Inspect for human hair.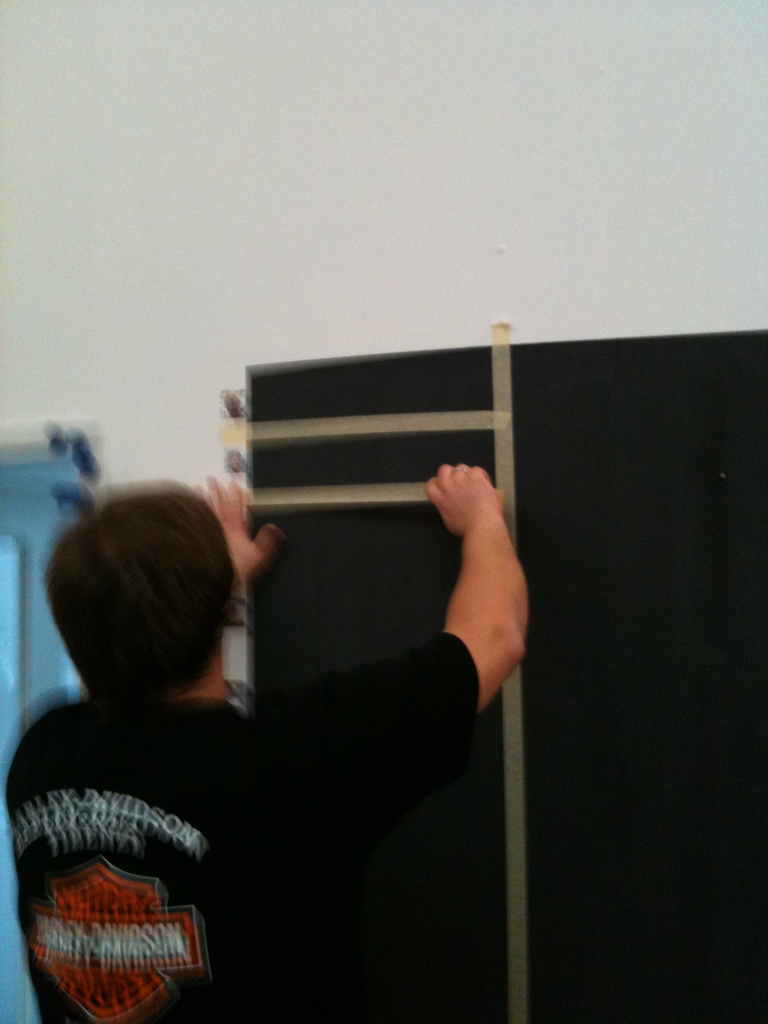
Inspection: crop(52, 479, 250, 712).
